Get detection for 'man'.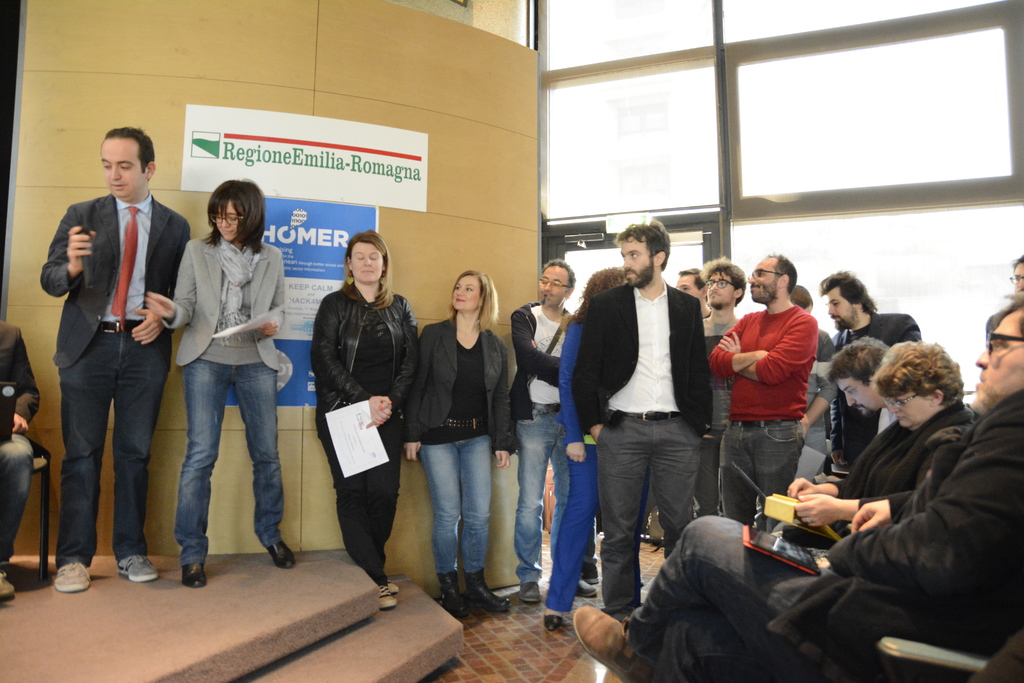
Detection: (x1=708, y1=257, x2=817, y2=531).
